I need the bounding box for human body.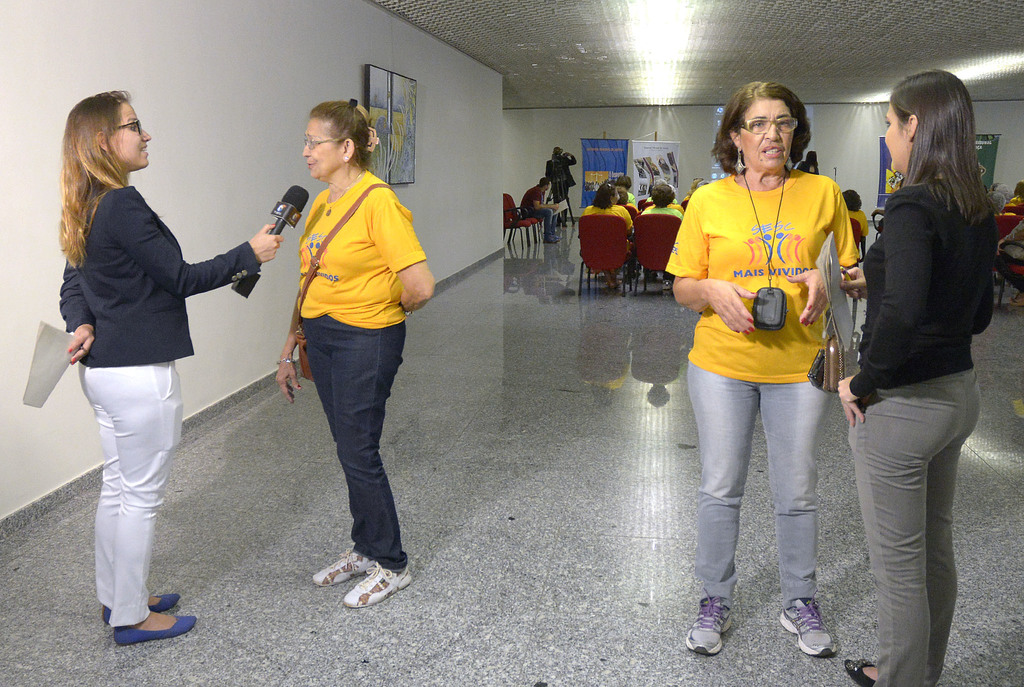
Here it is: box=[643, 183, 679, 220].
